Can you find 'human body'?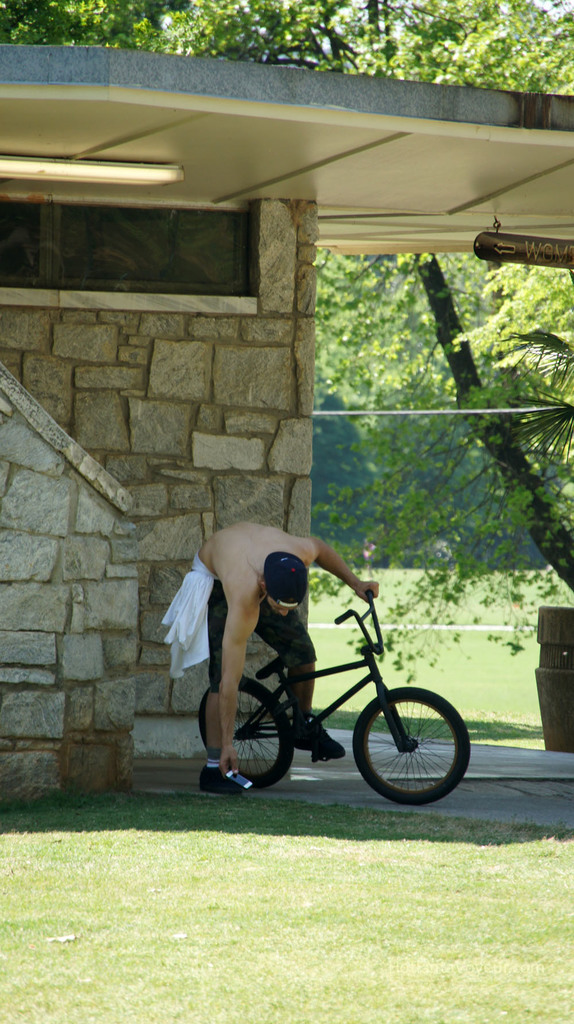
Yes, bounding box: [x1=184, y1=498, x2=368, y2=783].
